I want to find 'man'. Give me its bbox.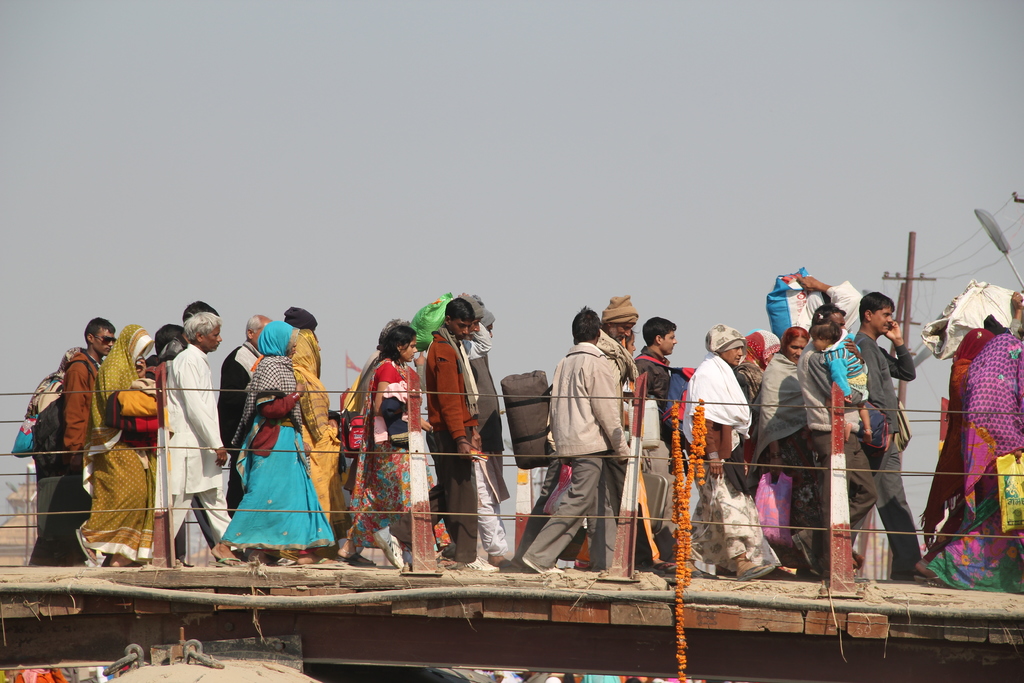
l=220, t=317, r=278, b=508.
